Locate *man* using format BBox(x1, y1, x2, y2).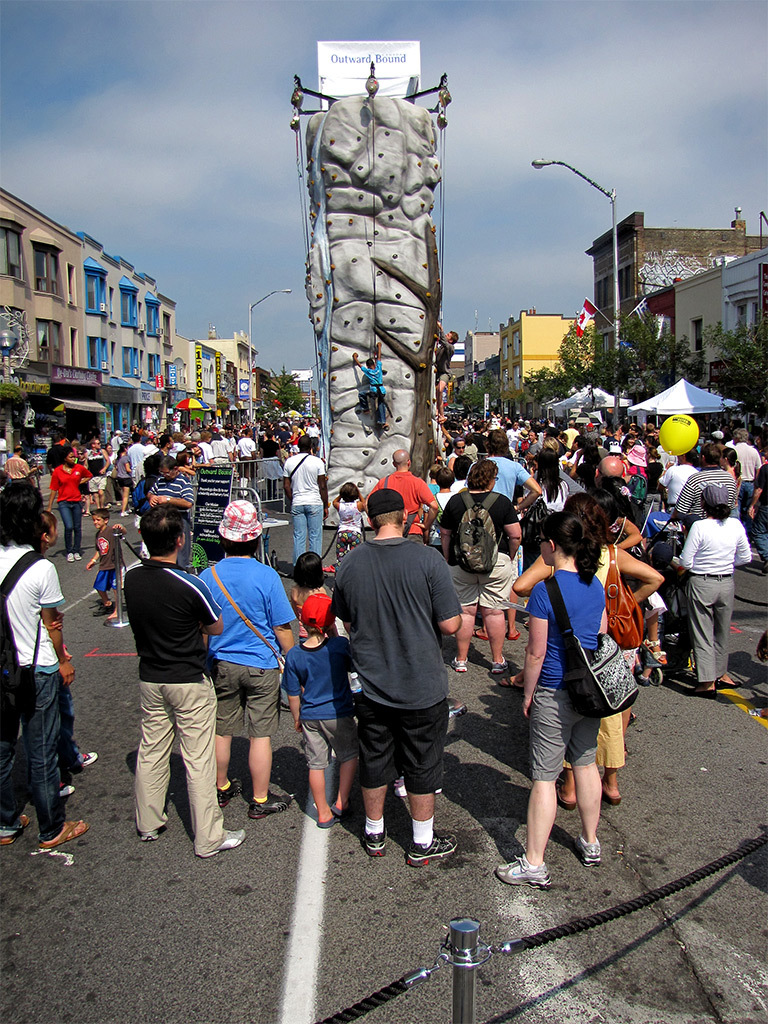
BBox(204, 437, 215, 459).
